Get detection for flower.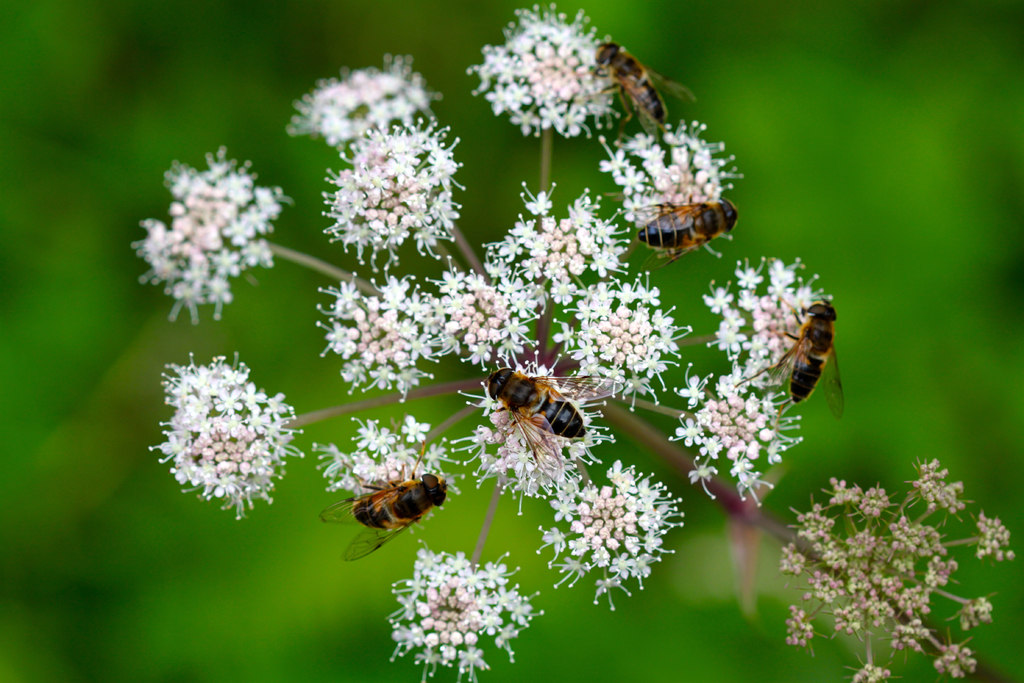
Detection: 430, 267, 535, 362.
